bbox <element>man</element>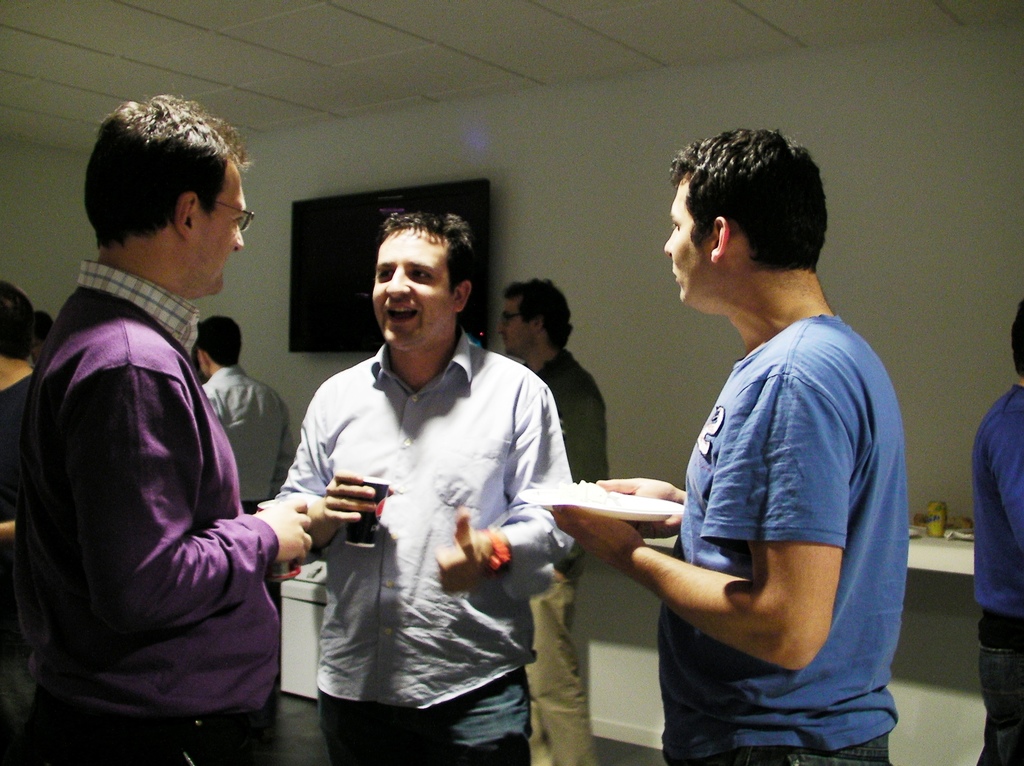
[left=19, top=88, right=318, bottom=765]
